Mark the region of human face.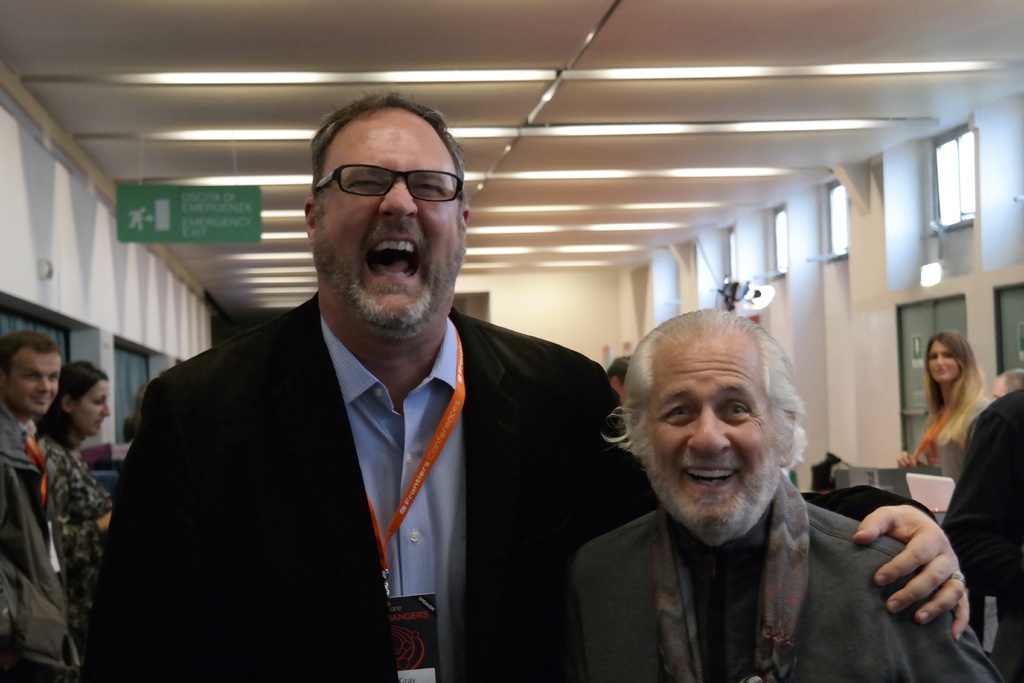
Region: bbox=(8, 352, 60, 415).
